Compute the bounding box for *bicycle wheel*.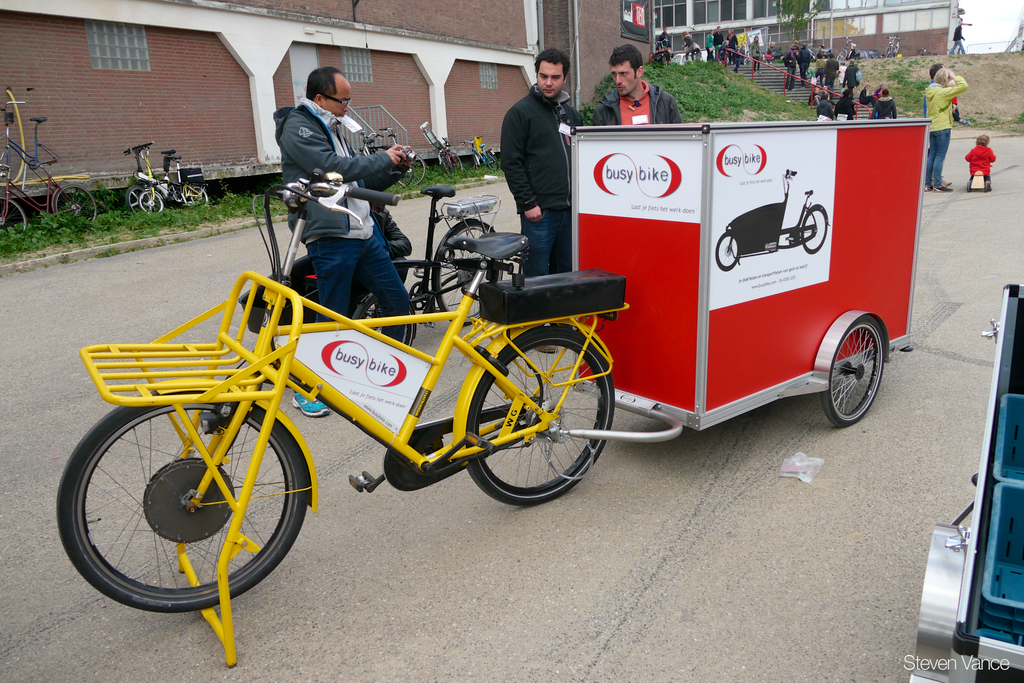
{"x1": 440, "y1": 145, "x2": 468, "y2": 174}.
